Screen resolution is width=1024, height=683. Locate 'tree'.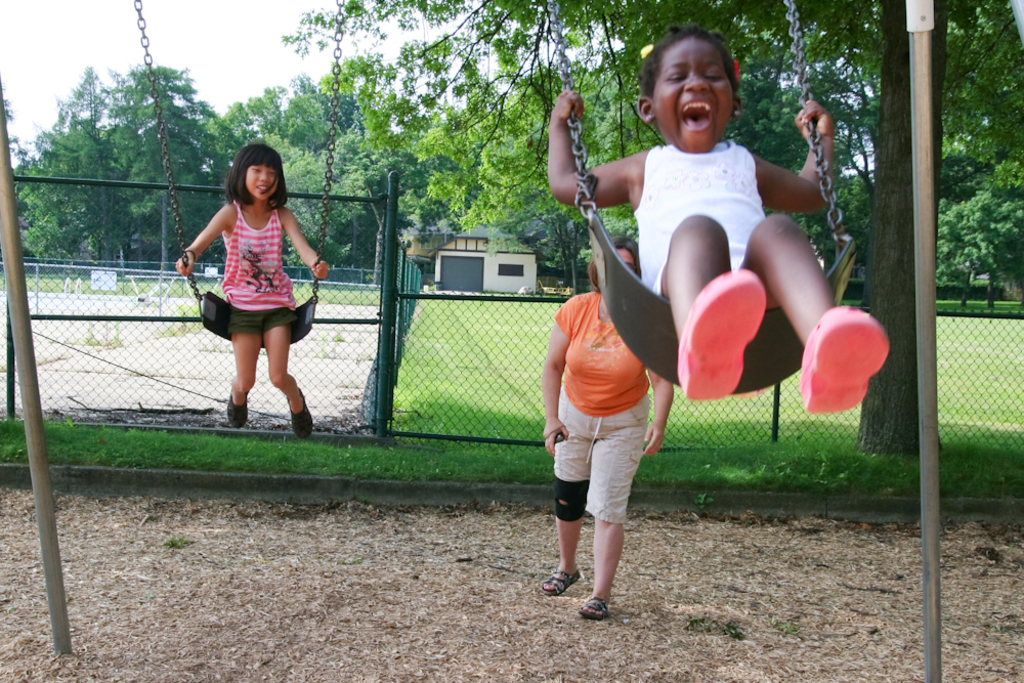
<bbox>279, 0, 1023, 458</bbox>.
